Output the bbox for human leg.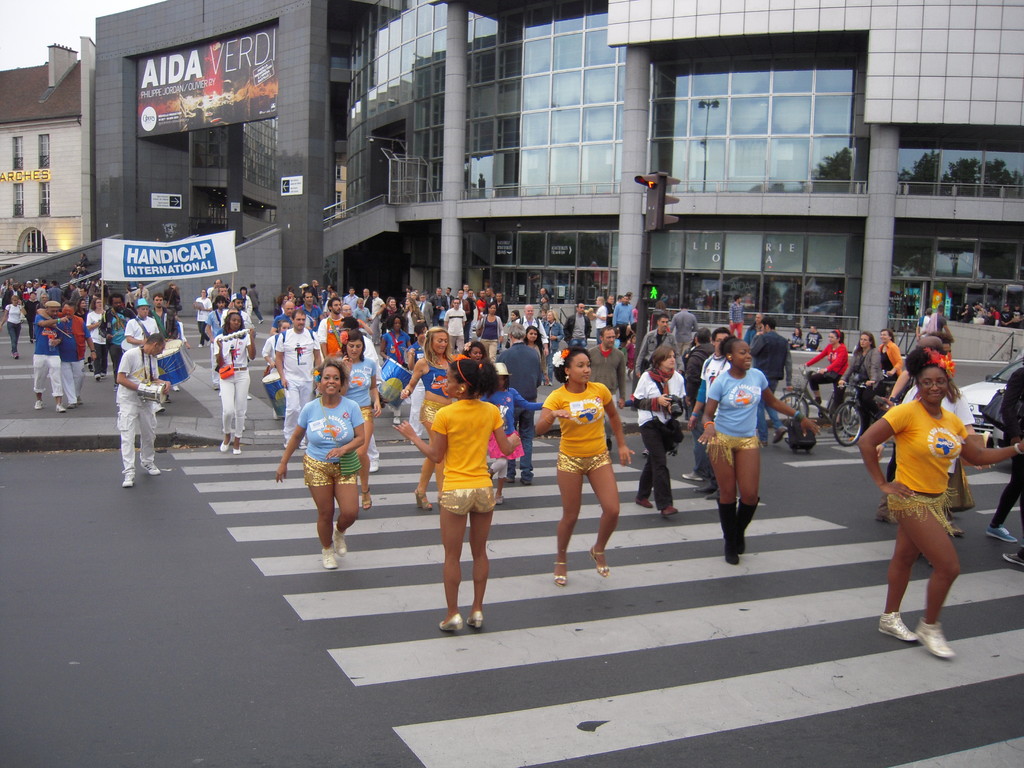
BBox(640, 425, 674, 504).
